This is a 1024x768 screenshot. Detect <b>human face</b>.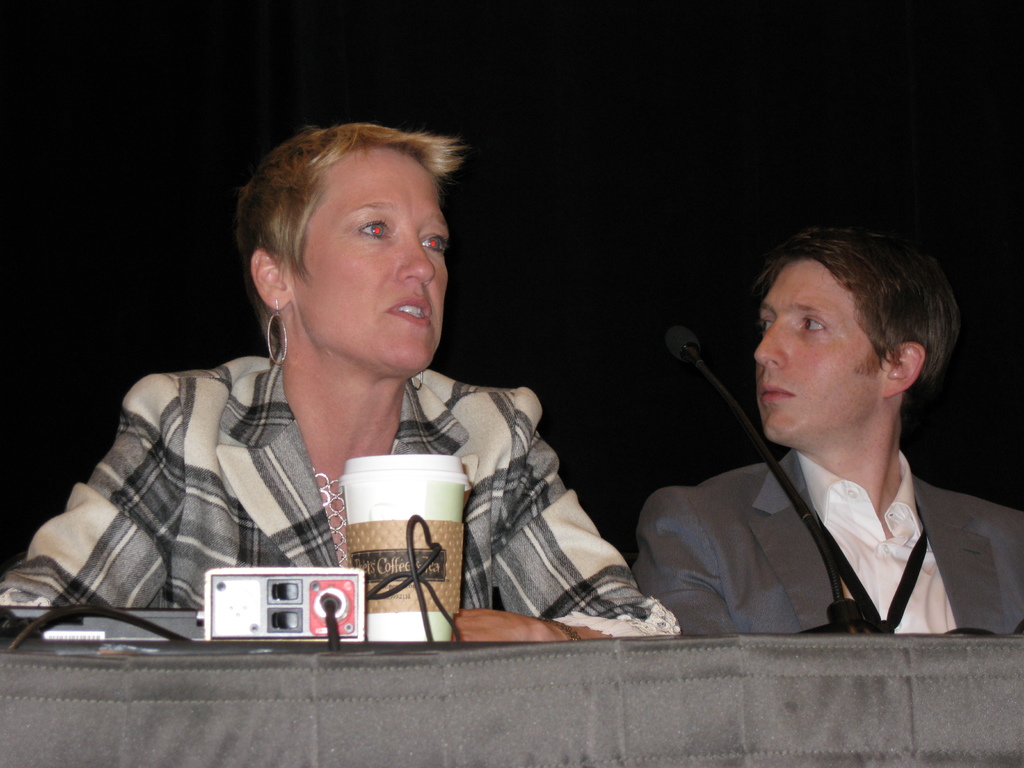
(left=754, top=257, right=885, bottom=444).
